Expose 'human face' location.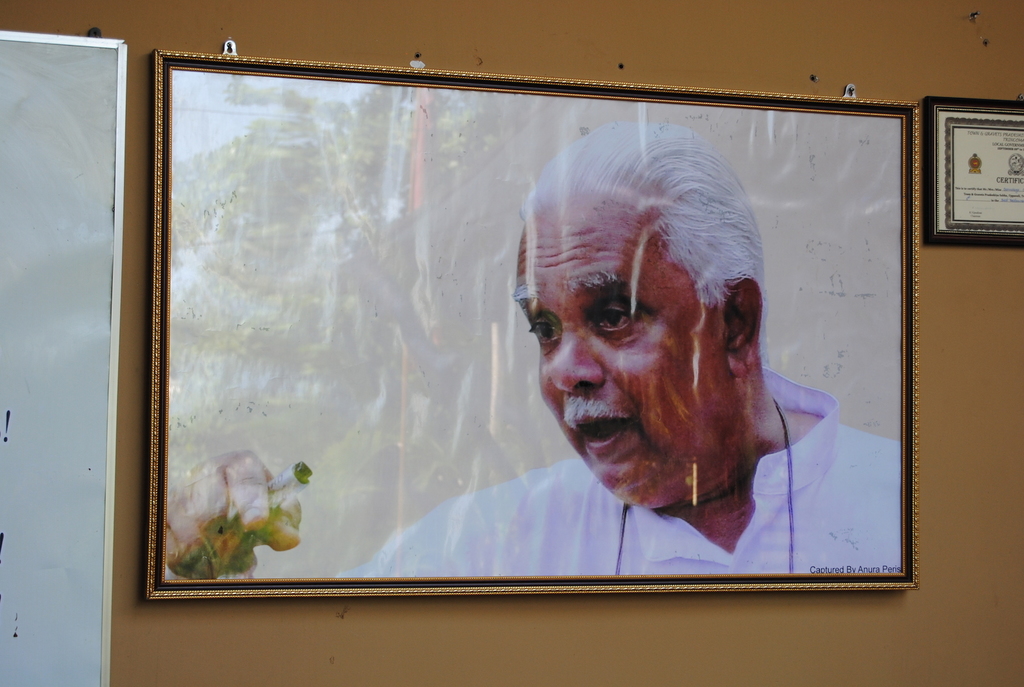
Exposed at [513,216,730,515].
